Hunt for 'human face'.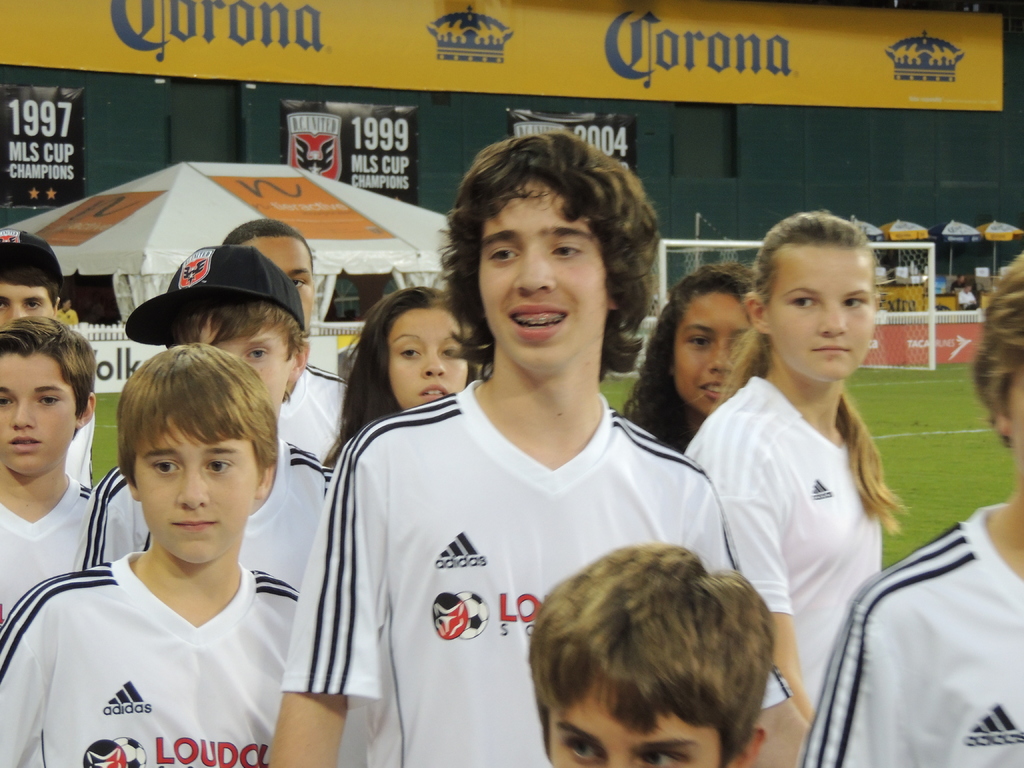
Hunted down at (392, 306, 463, 409).
